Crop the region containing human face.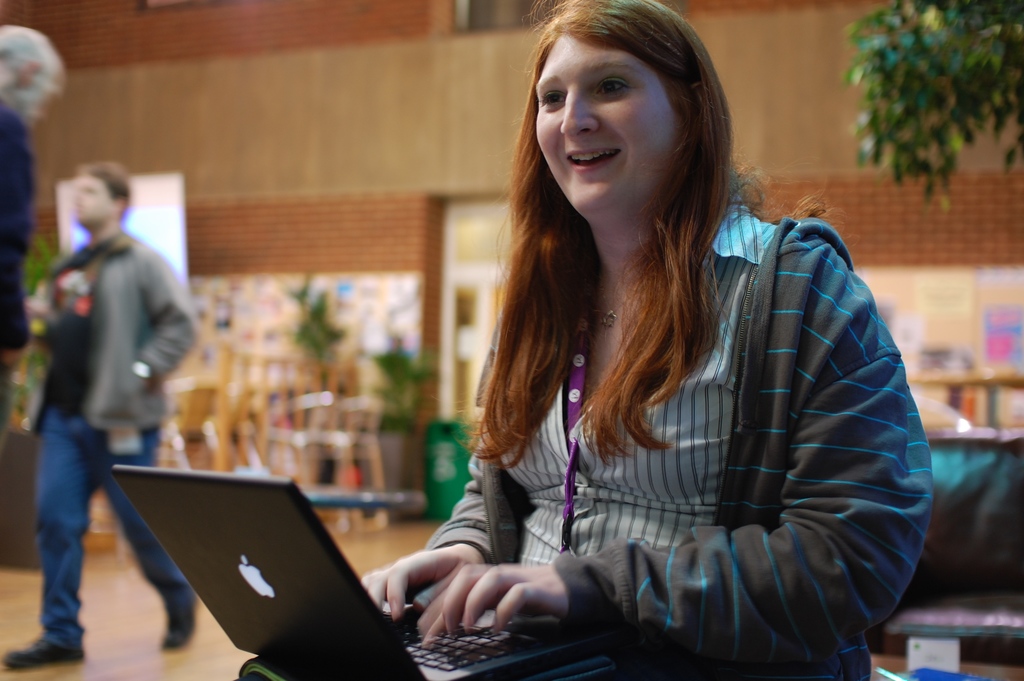
Crop region: box(535, 31, 681, 219).
